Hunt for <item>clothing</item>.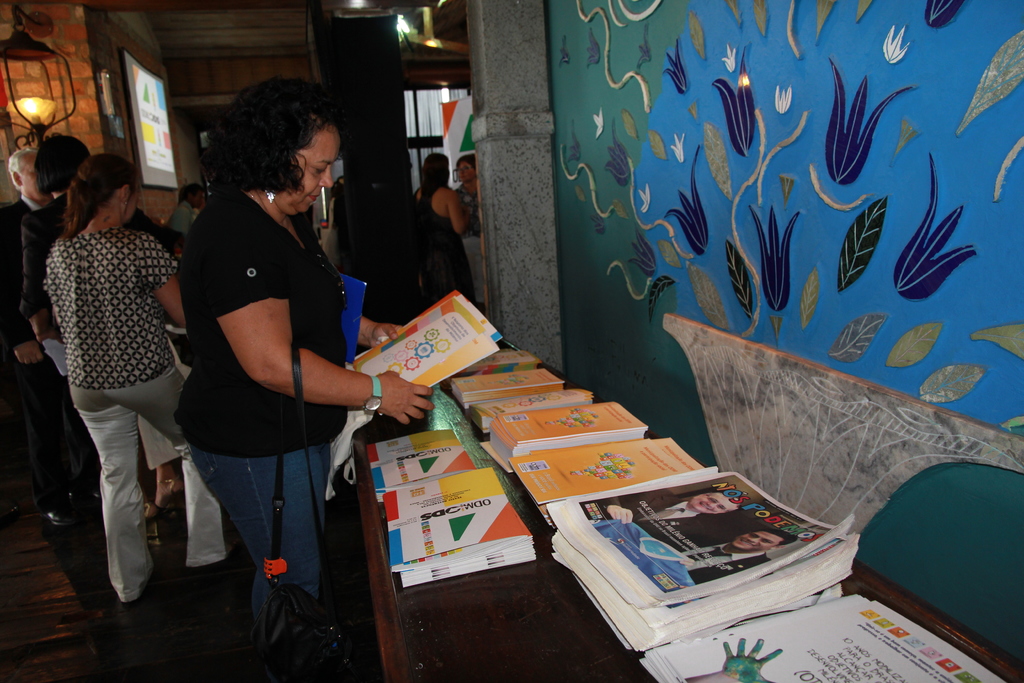
Hunted down at {"left": 0, "top": 189, "right": 60, "bottom": 500}.
